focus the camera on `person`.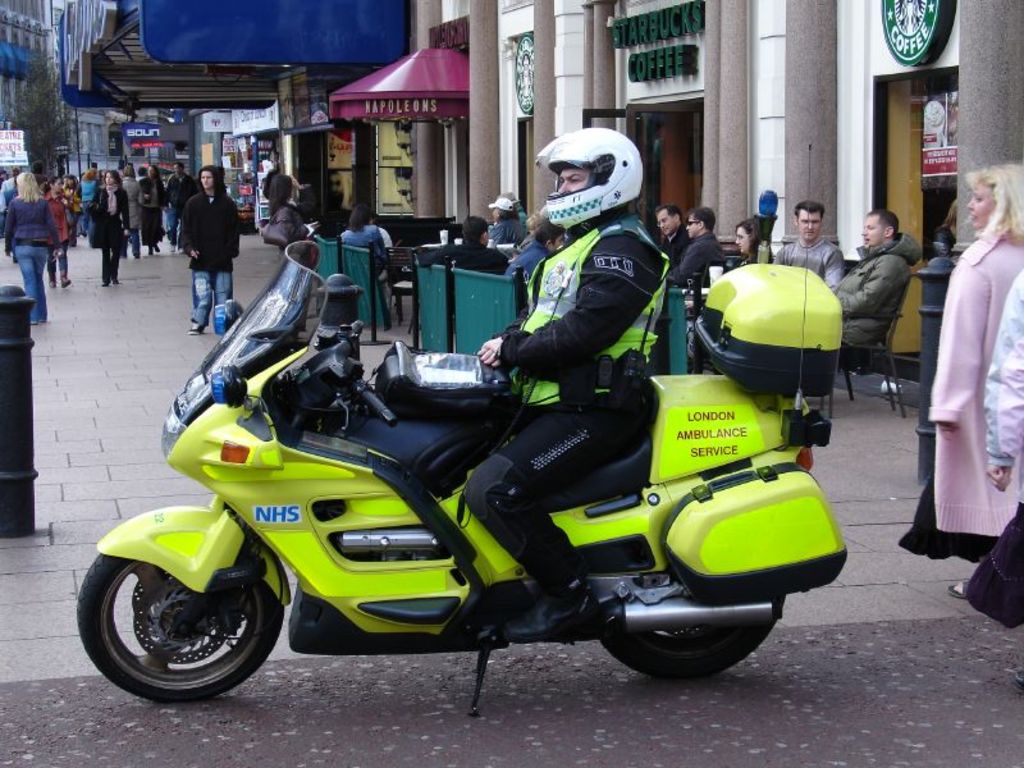
Focus region: (415, 210, 522, 320).
